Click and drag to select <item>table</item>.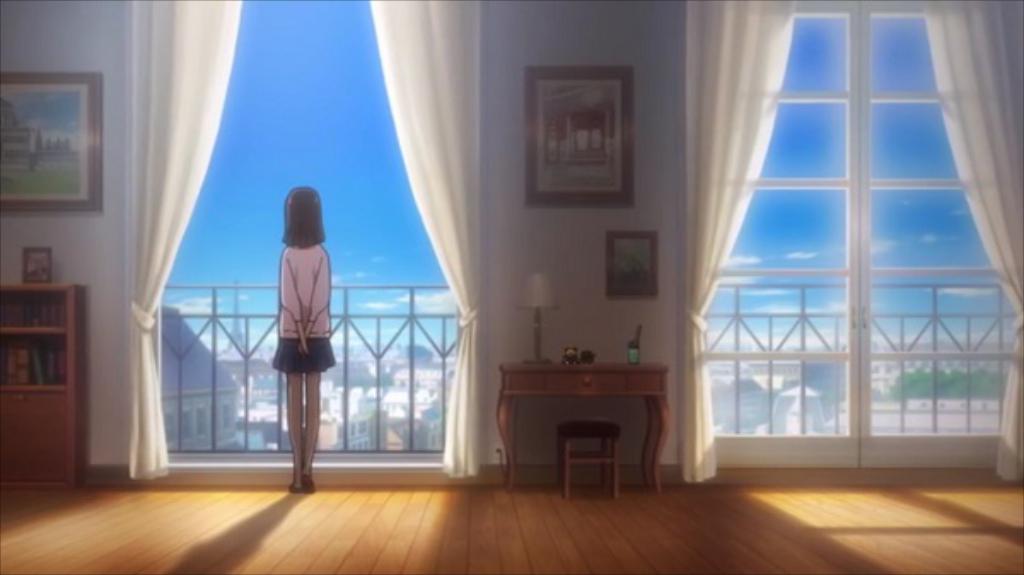
Selection: {"left": 488, "top": 351, "right": 676, "bottom": 490}.
